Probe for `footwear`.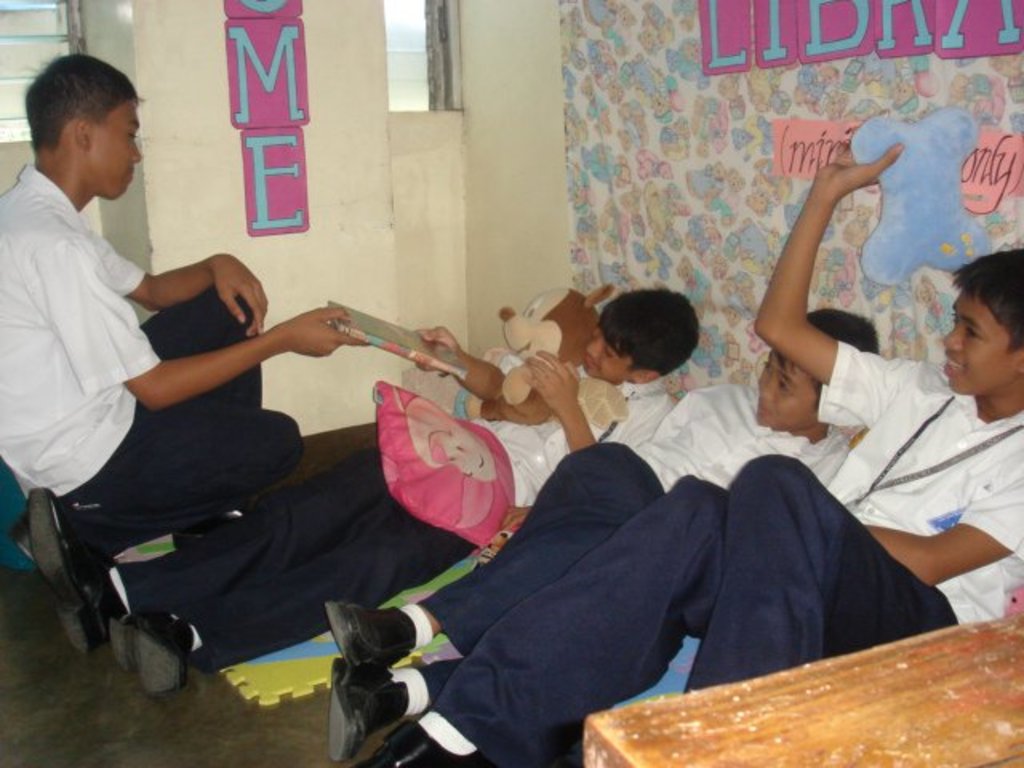
Probe result: <region>352, 722, 462, 766</region>.
